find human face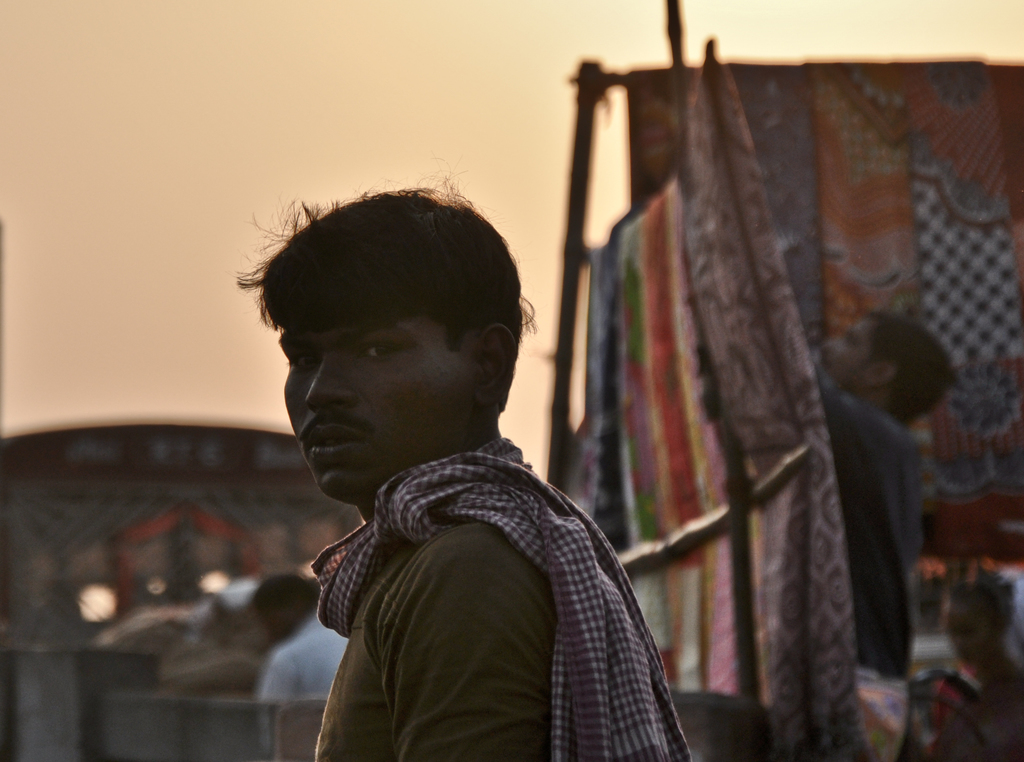
(x1=278, y1=305, x2=483, y2=505)
